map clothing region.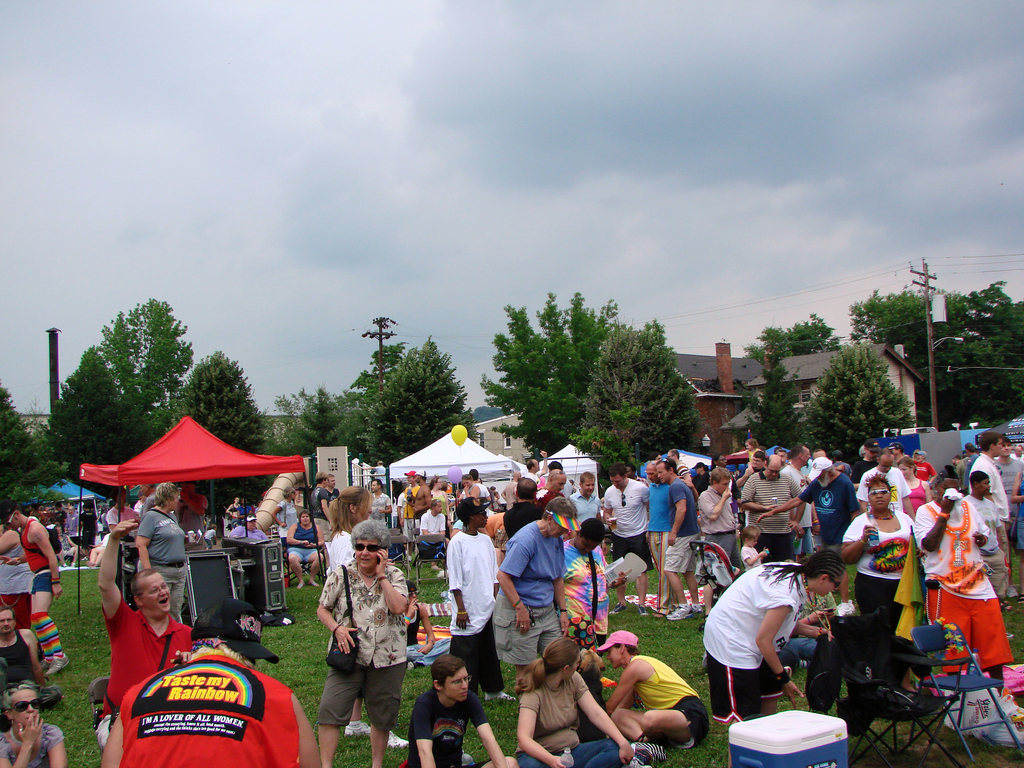
Mapped to detection(237, 502, 248, 515).
